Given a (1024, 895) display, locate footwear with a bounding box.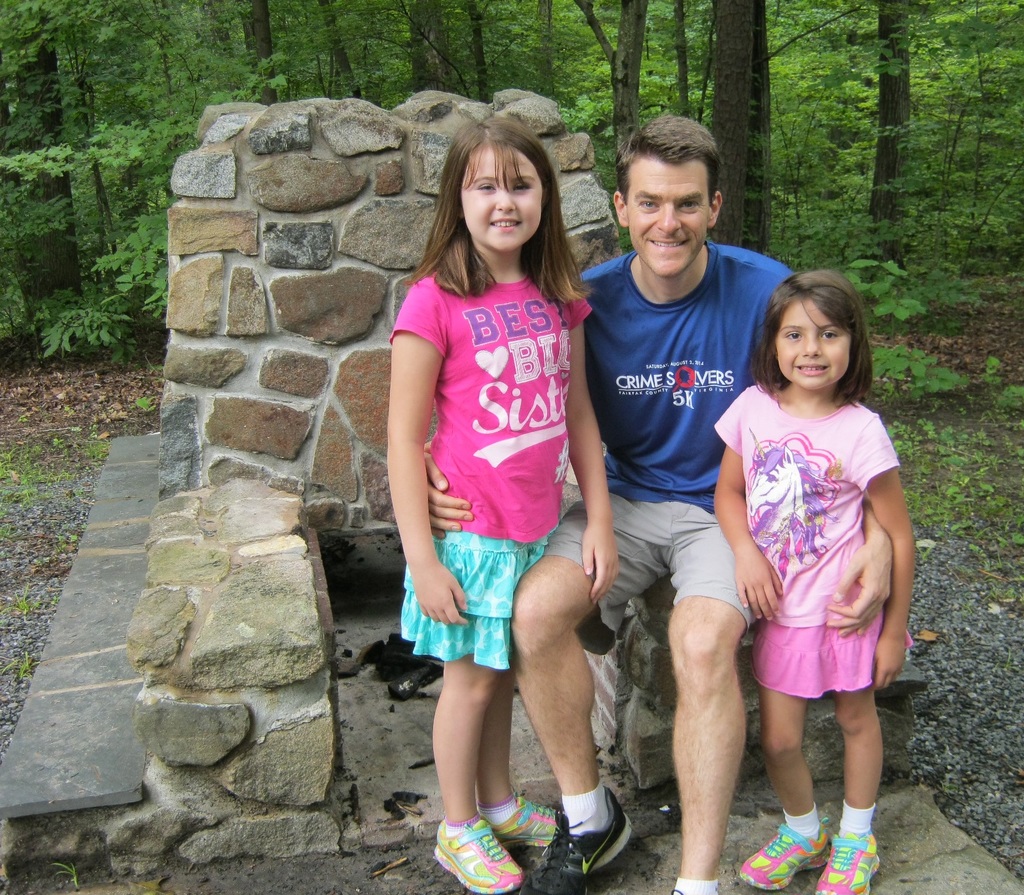
Located: {"x1": 427, "y1": 811, "x2": 516, "y2": 894}.
